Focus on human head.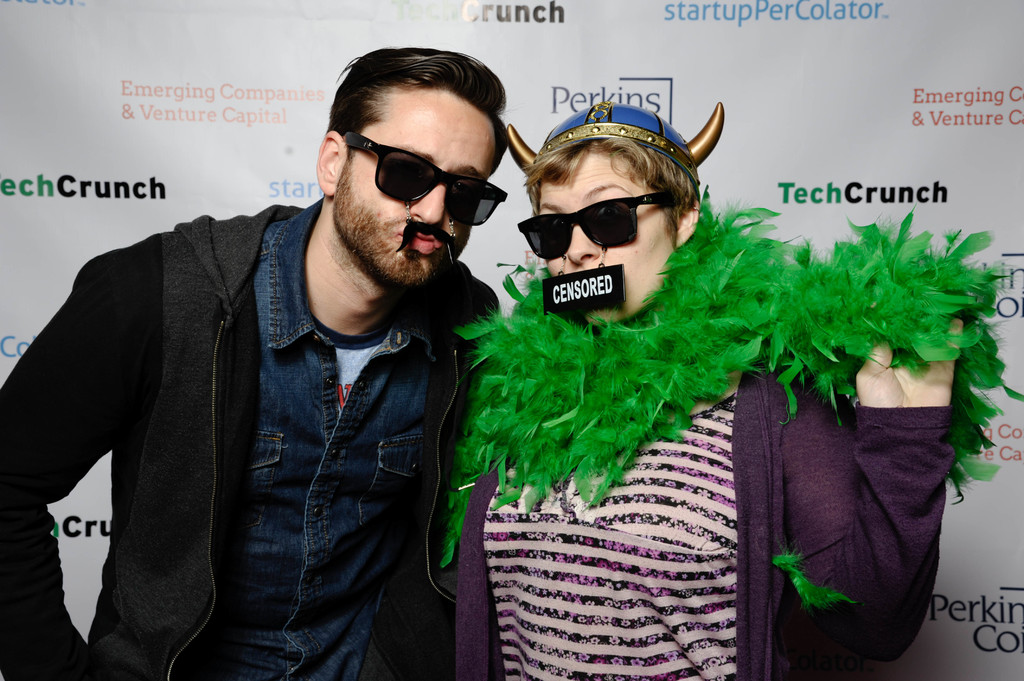
Focused at [x1=312, y1=47, x2=505, y2=294].
